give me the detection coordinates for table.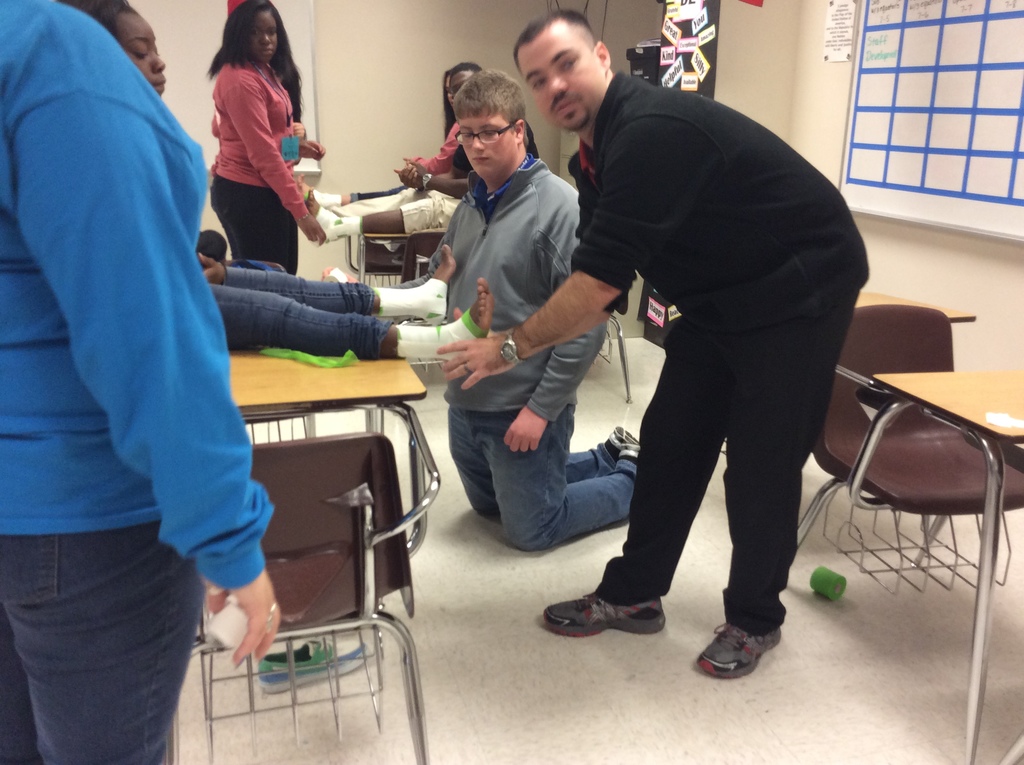
[x1=230, y1=350, x2=429, y2=434].
